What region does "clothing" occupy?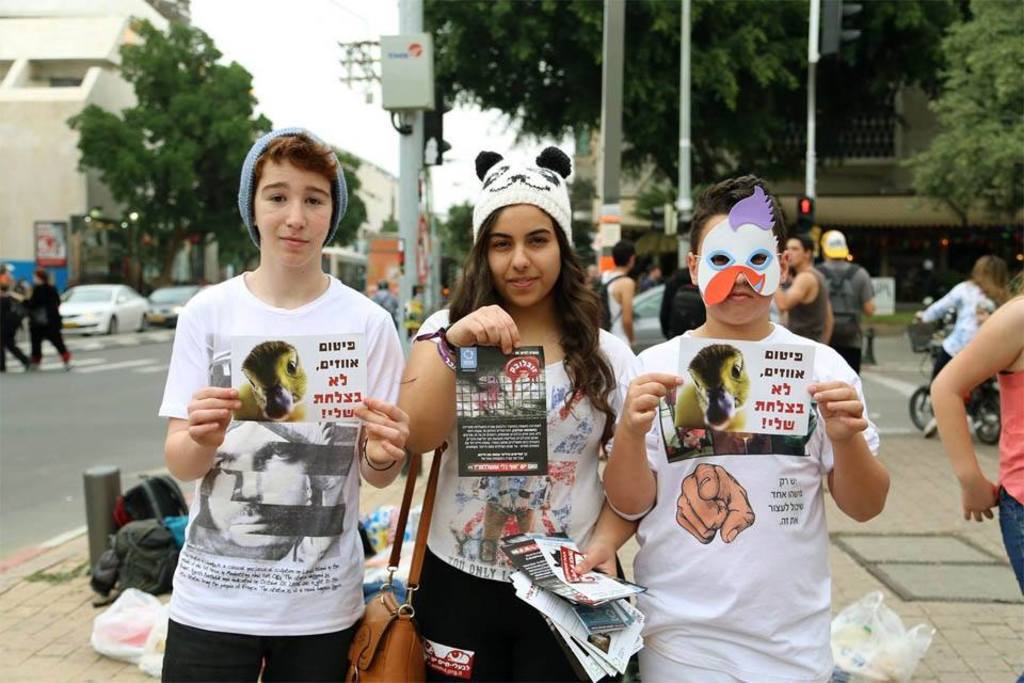
Rect(817, 259, 876, 371).
